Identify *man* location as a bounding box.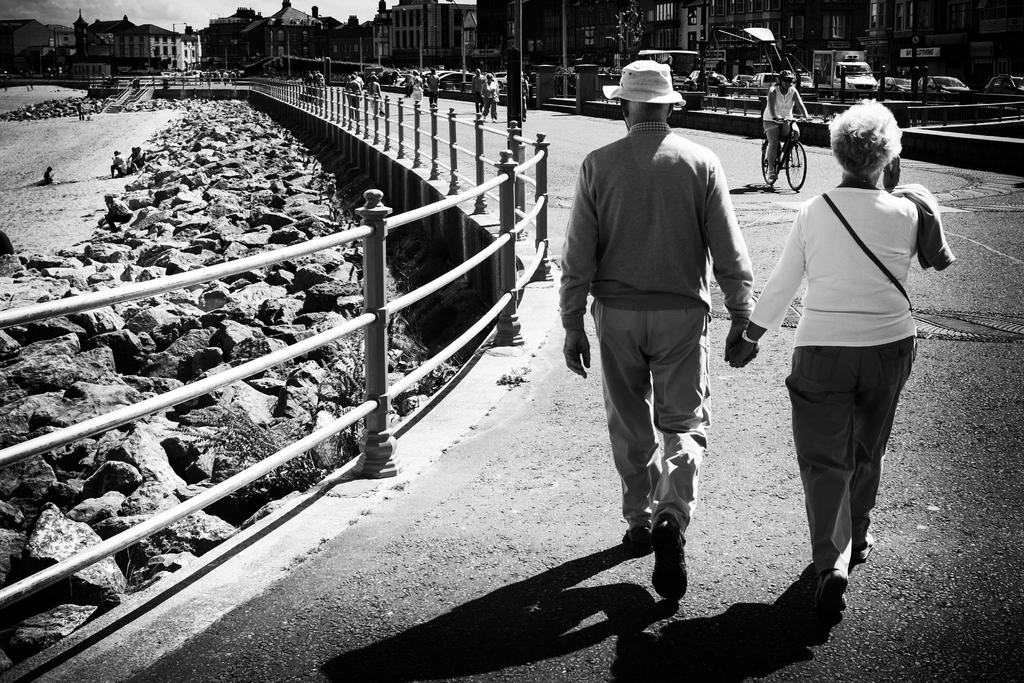
<box>468,67,487,117</box>.
